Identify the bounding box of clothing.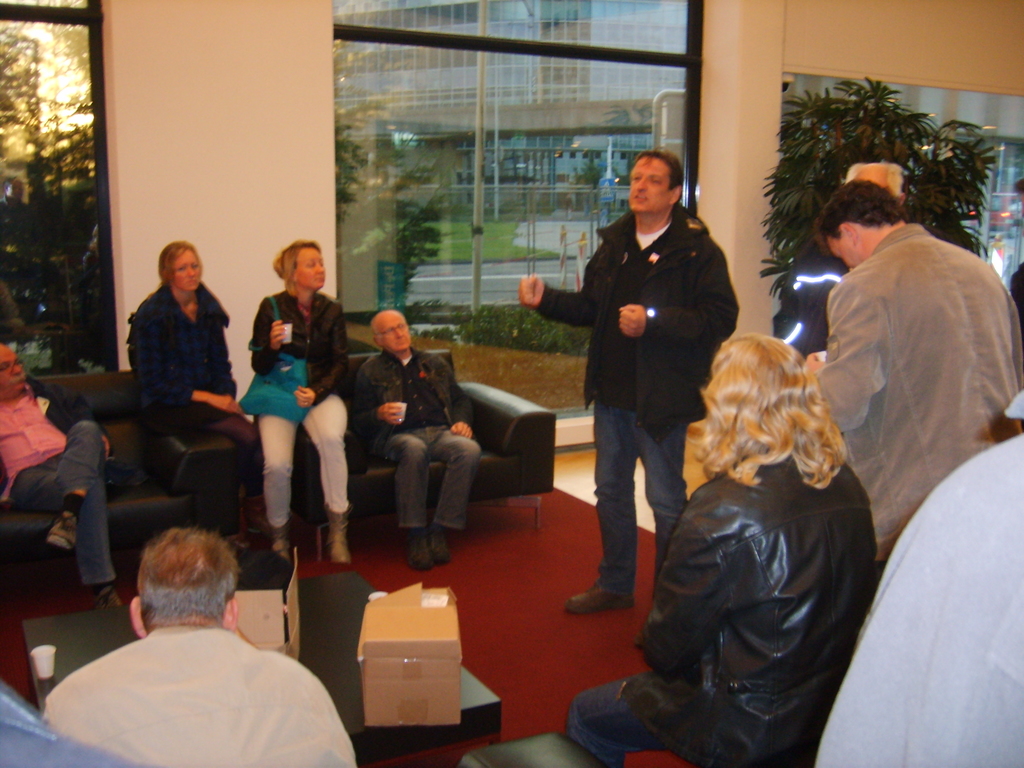
(left=548, top=400, right=894, bottom=760).
